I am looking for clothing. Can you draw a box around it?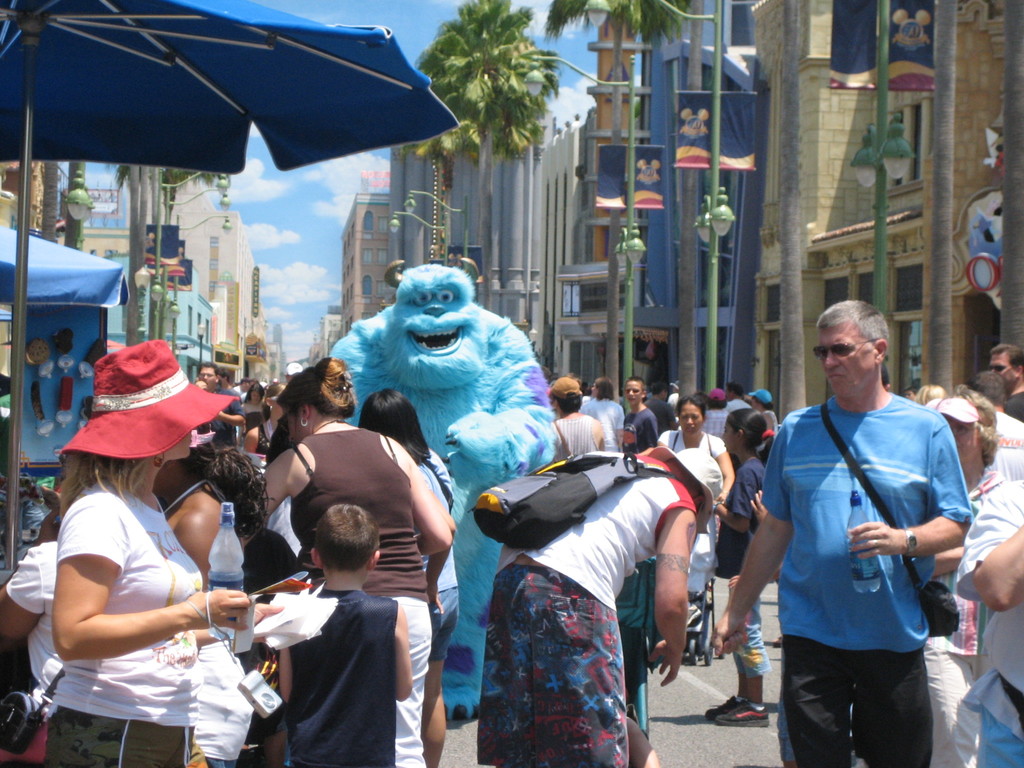
Sure, the bounding box is (left=992, top=406, right=1023, bottom=477).
